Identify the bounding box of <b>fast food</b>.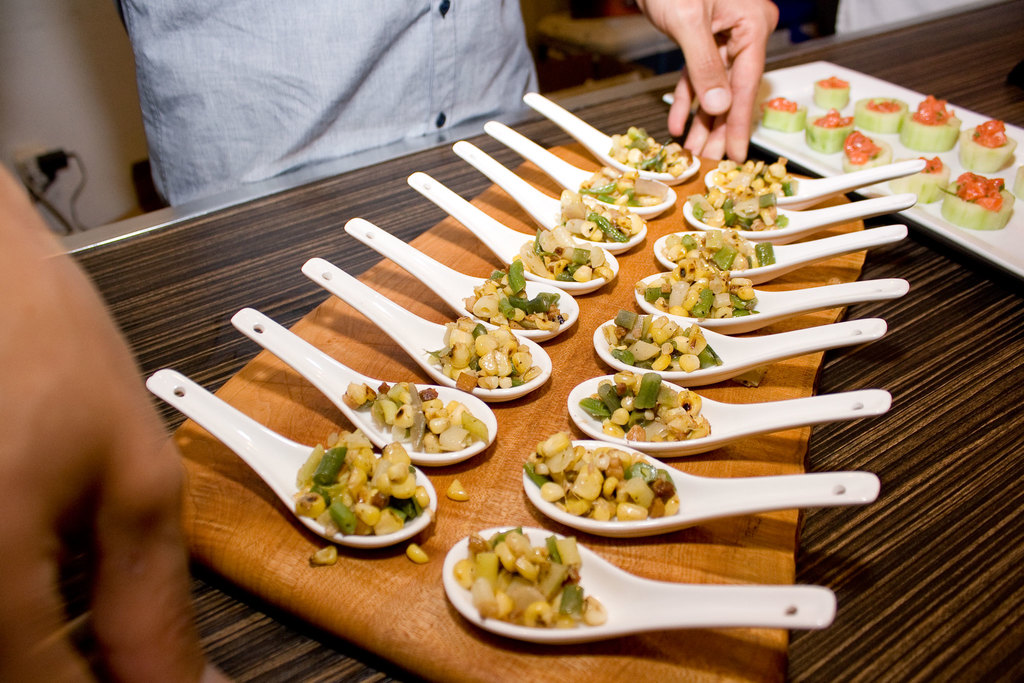
box(863, 94, 901, 127).
